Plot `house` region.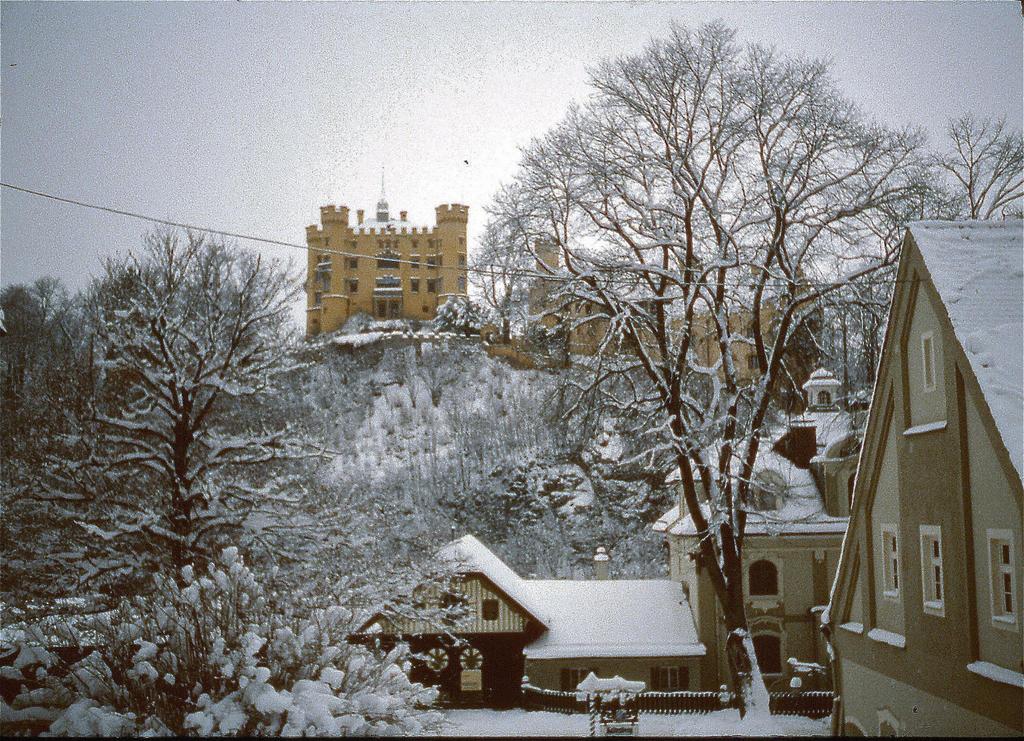
Plotted at box(820, 222, 1023, 738).
